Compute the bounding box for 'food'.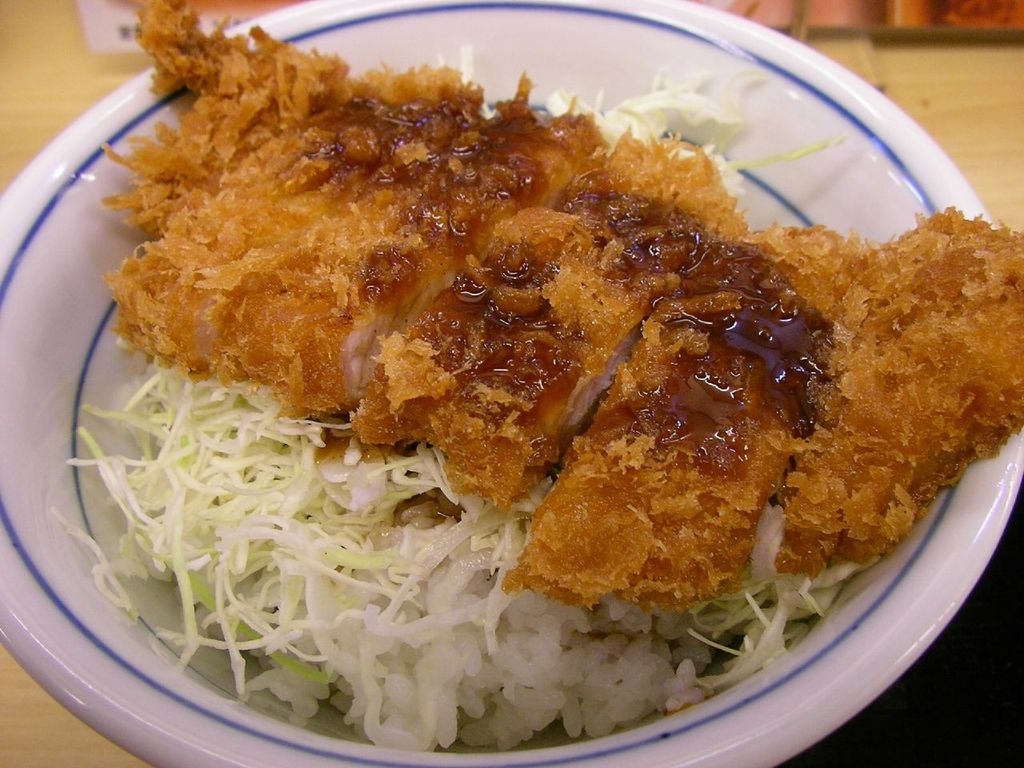
crop(72, 46, 974, 710).
